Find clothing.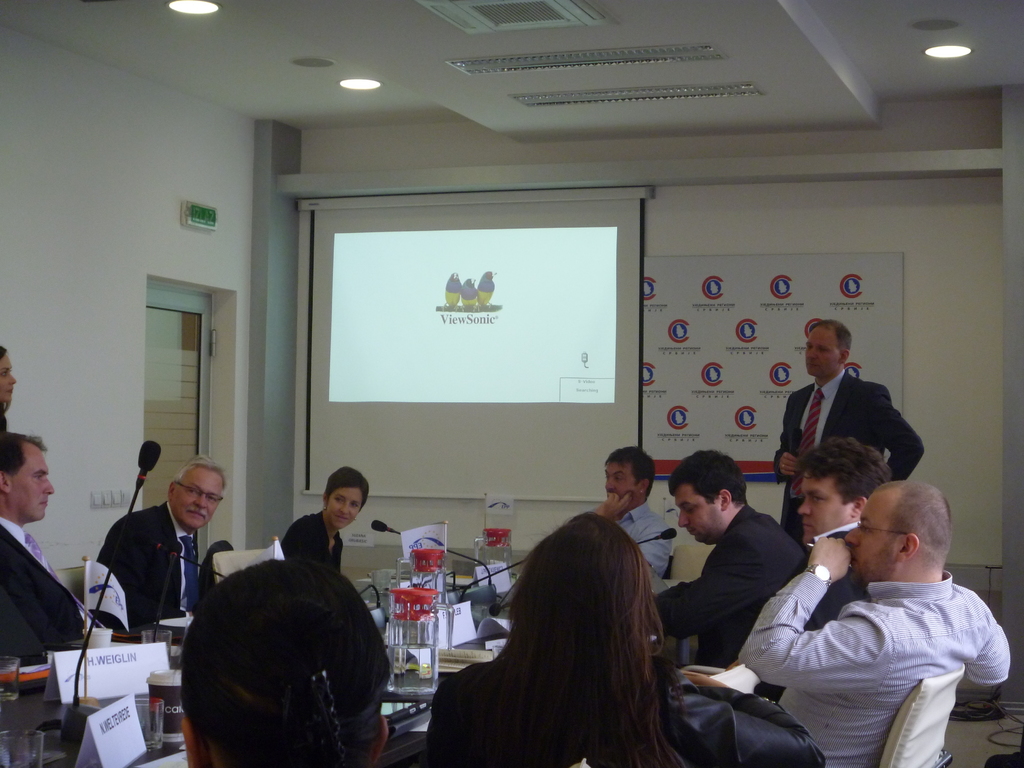
bbox=[101, 503, 207, 633].
